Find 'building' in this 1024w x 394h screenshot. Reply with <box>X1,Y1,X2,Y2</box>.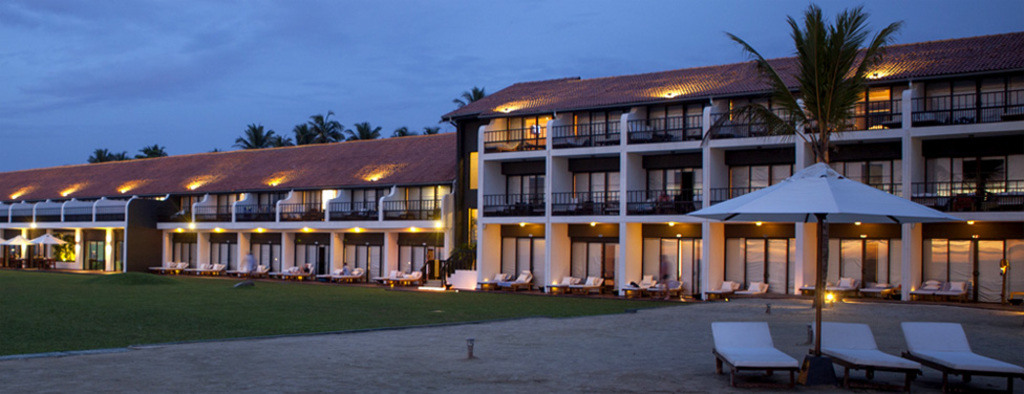
<box>445,35,1023,307</box>.
